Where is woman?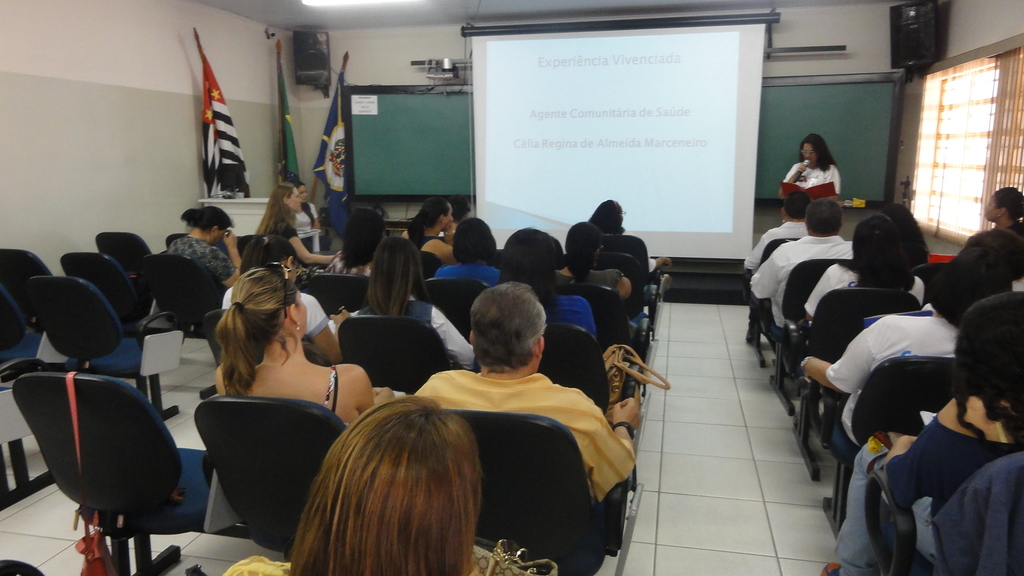
{"x1": 781, "y1": 133, "x2": 842, "y2": 202}.
